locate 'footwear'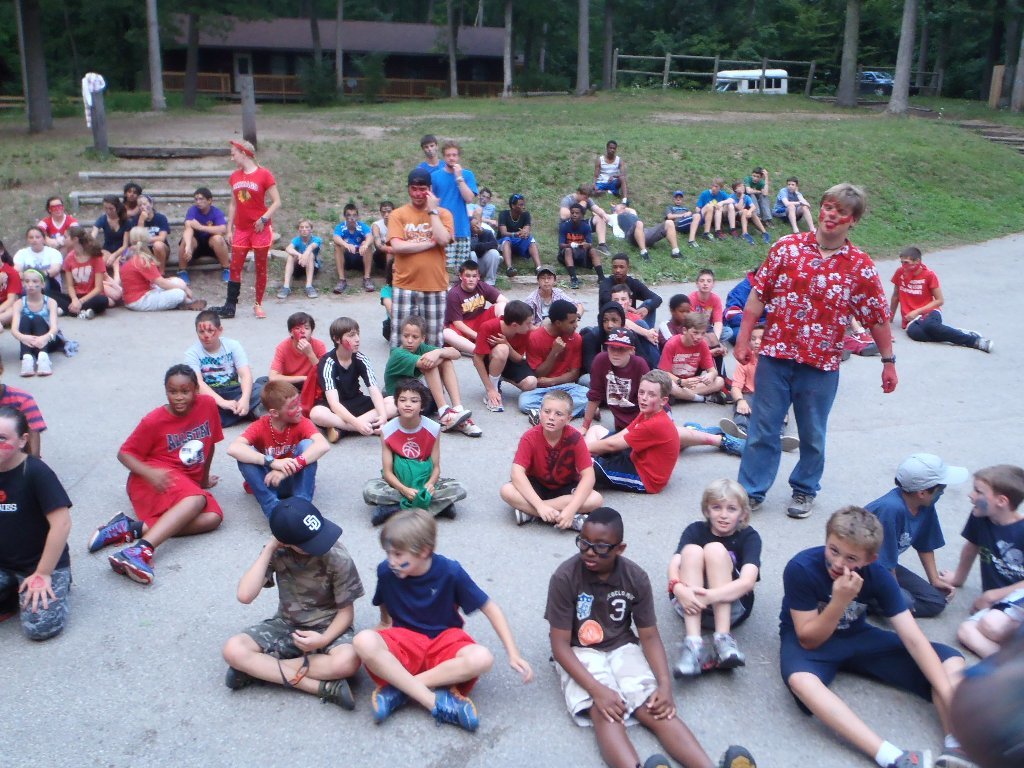
left=372, top=680, right=410, bottom=726
